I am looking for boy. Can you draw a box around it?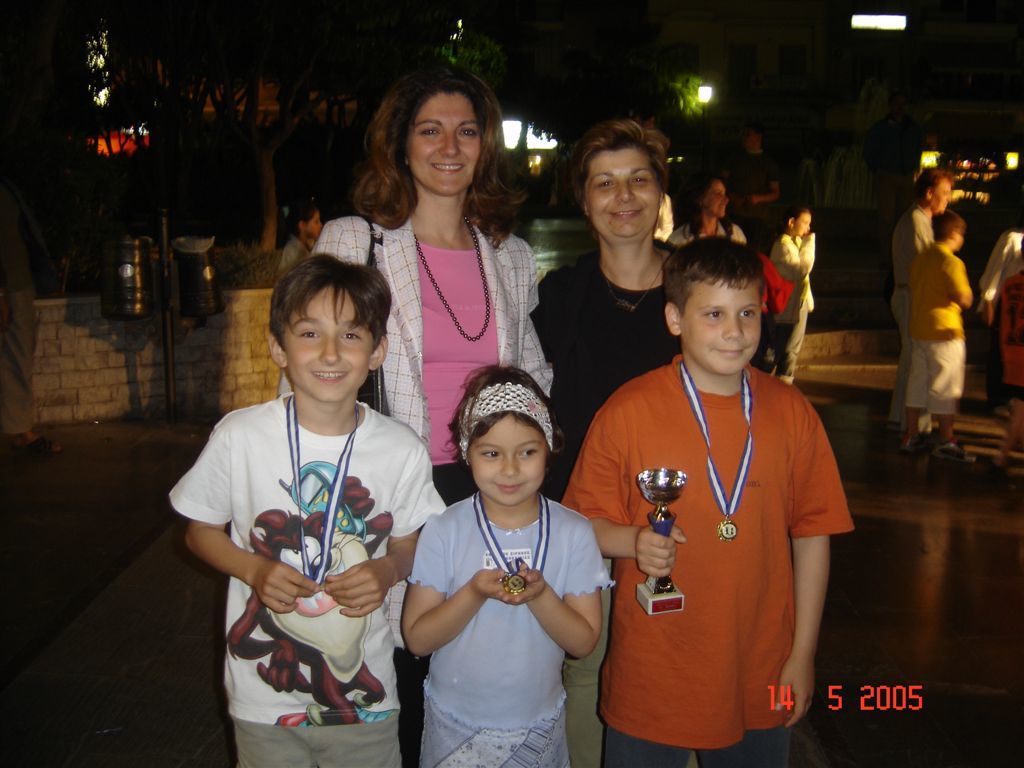
Sure, the bounding box is Rect(563, 241, 860, 761).
